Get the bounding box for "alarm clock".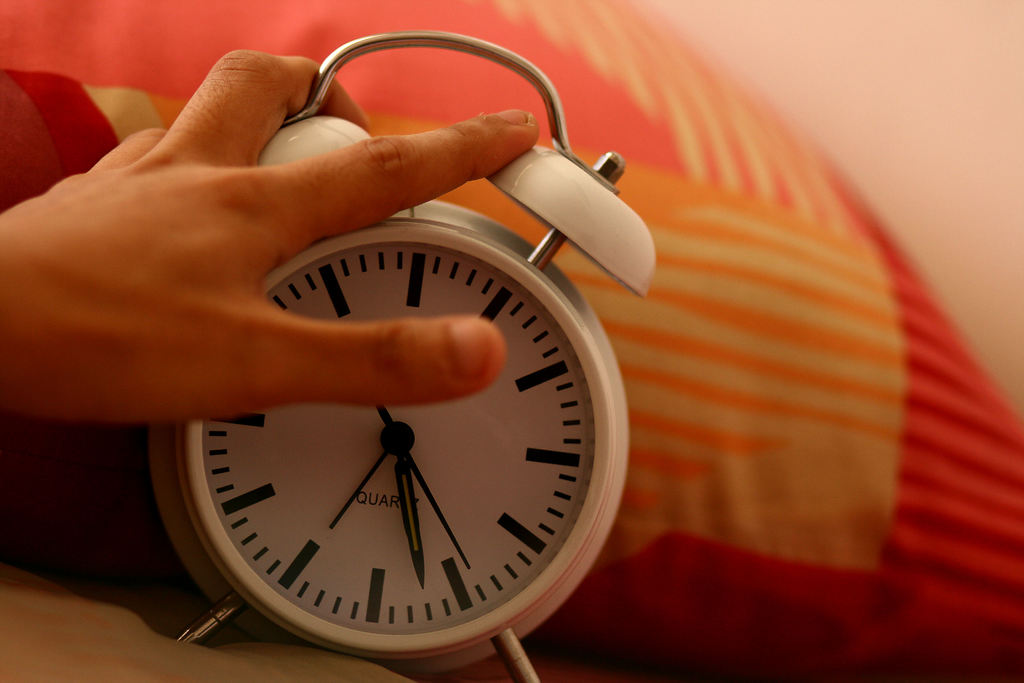
147, 22, 666, 682.
